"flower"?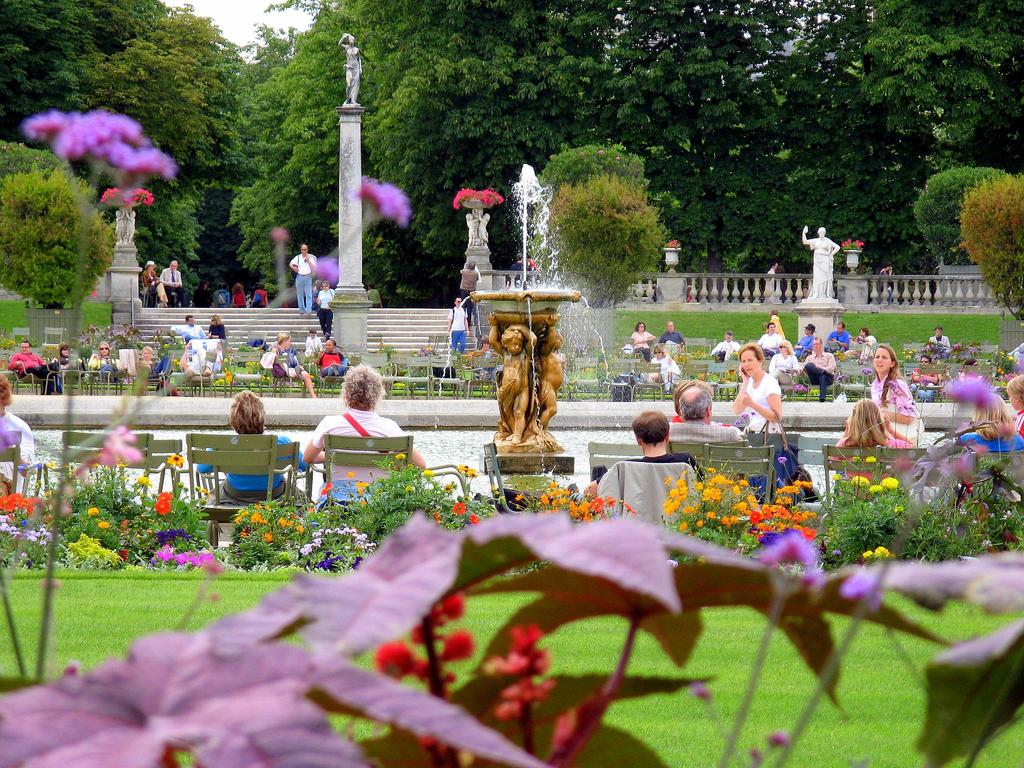
box(355, 180, 413, 225)
